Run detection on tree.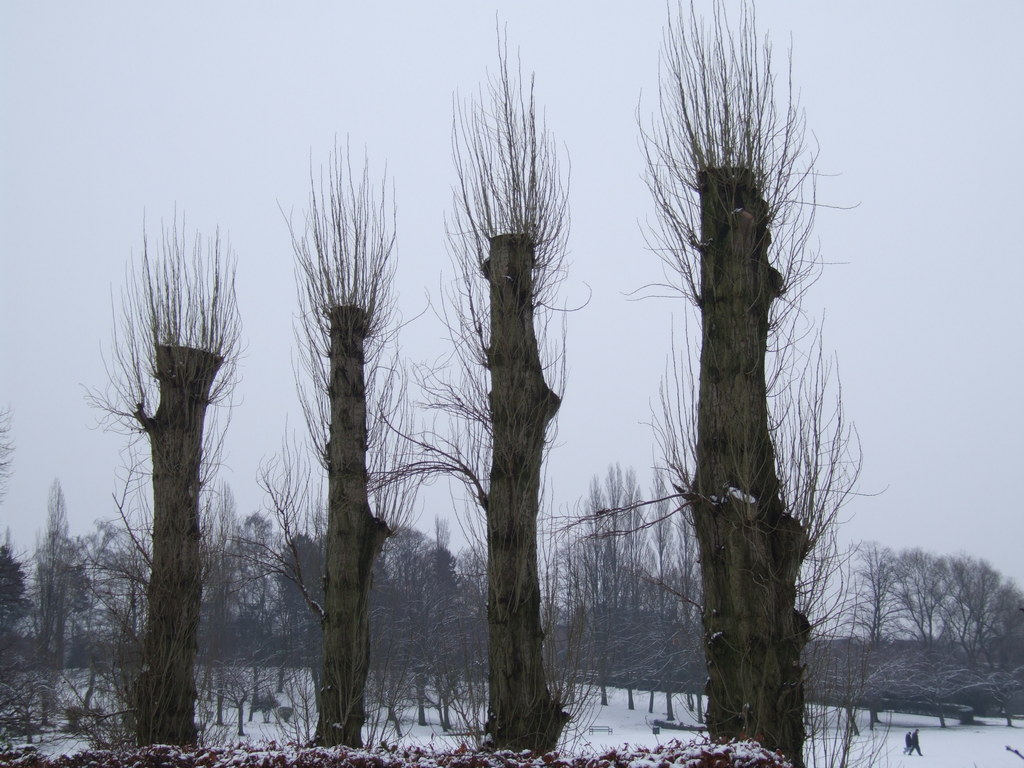
Result: (left=228, top=118, right=412, bottom=756).
